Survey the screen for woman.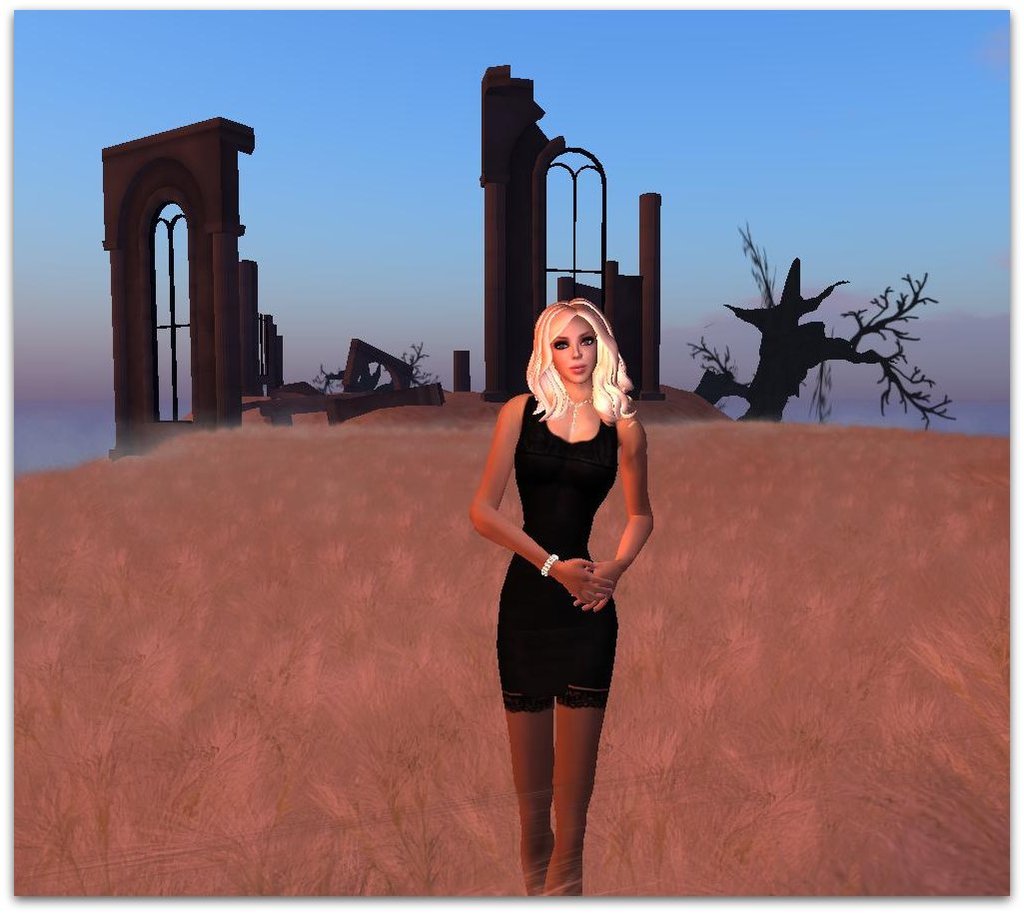
Survey found: rect(428, 300, 666, 858).
